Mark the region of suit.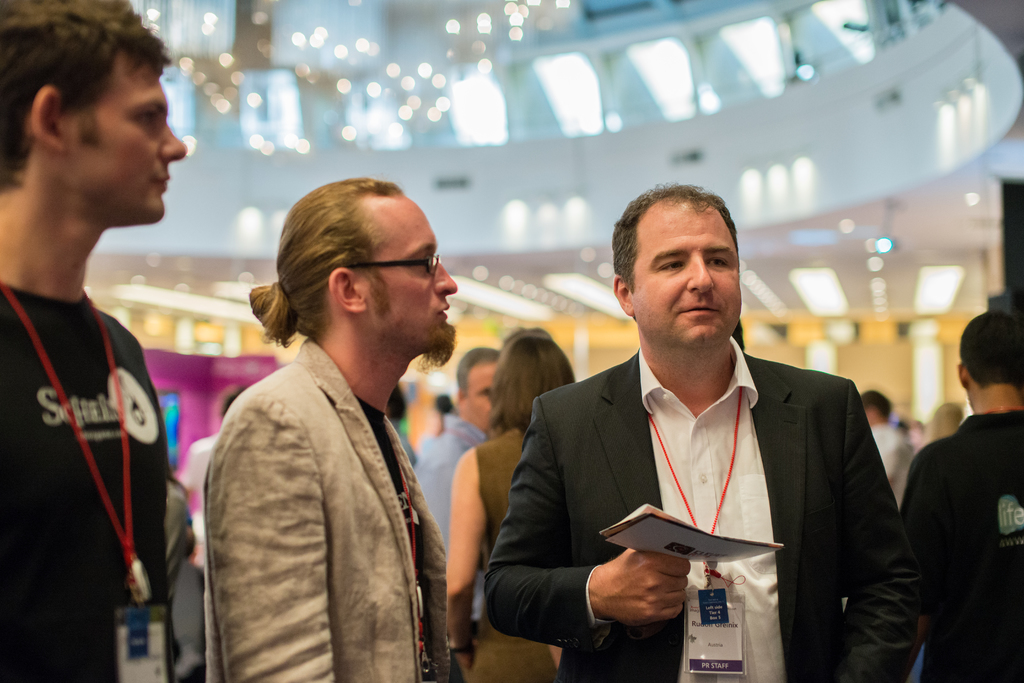
Region: x1=204 y1=344 x2=445 y2=682.
